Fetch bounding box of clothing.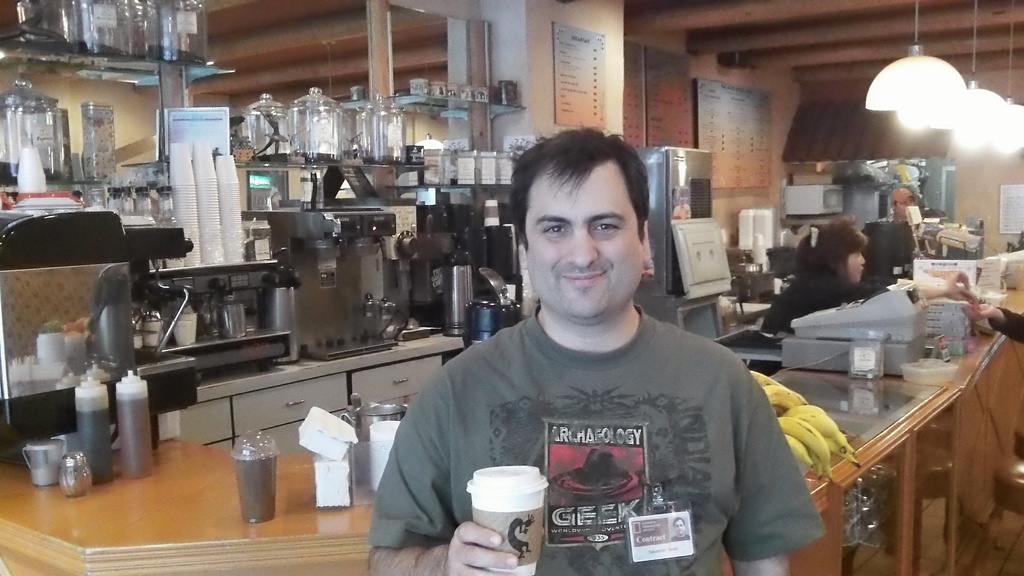
Bbox: region(995, 308, 1023, 342).
